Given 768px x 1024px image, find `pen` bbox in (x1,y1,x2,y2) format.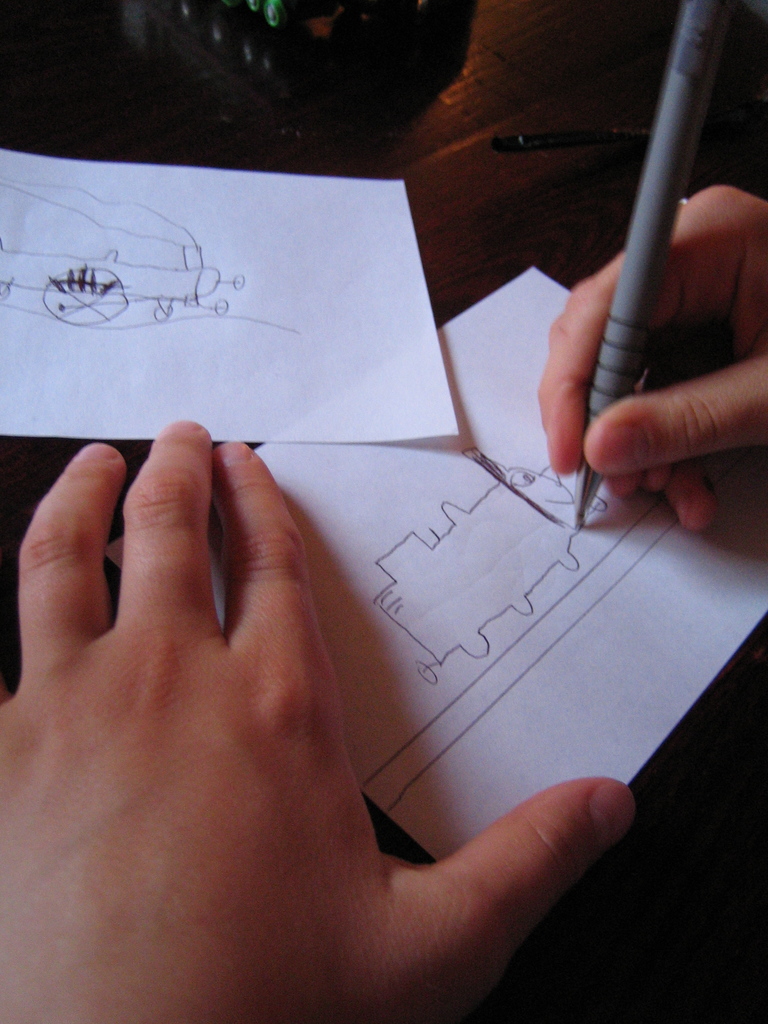
(574,0,742,540).
